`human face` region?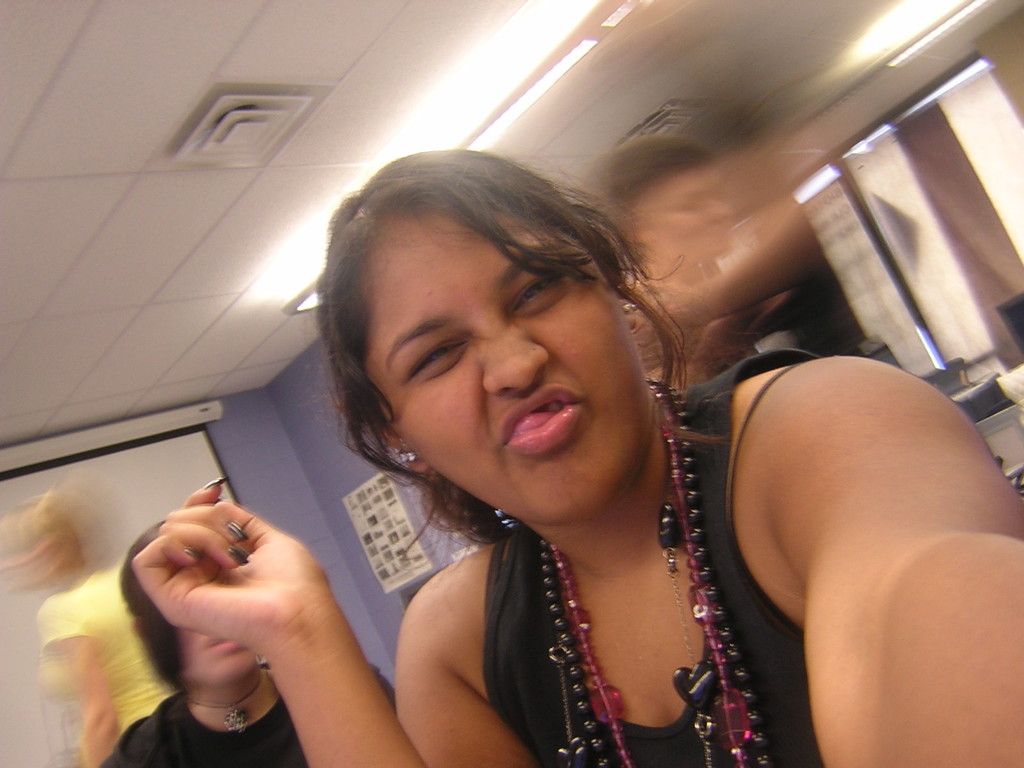
(left=344, top=186, right=657, bottom=521)
